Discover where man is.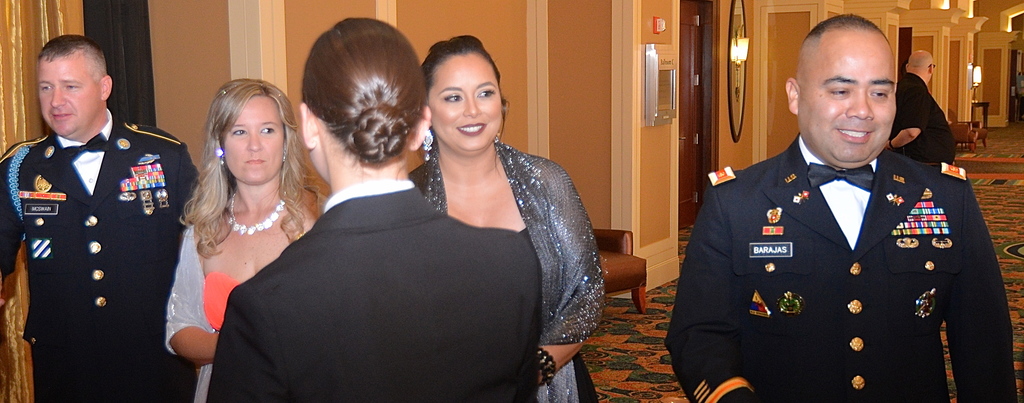
Discovered at pyautogui.locateOnScreen(664, 9, 1023, 402).
